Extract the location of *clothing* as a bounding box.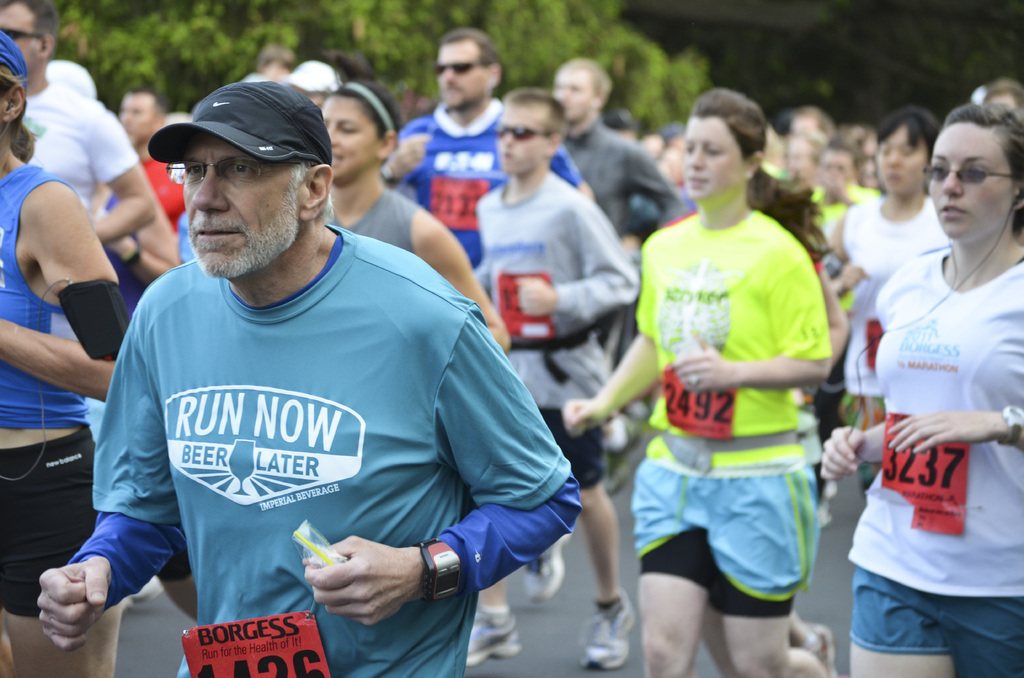
130 133 194 226.
